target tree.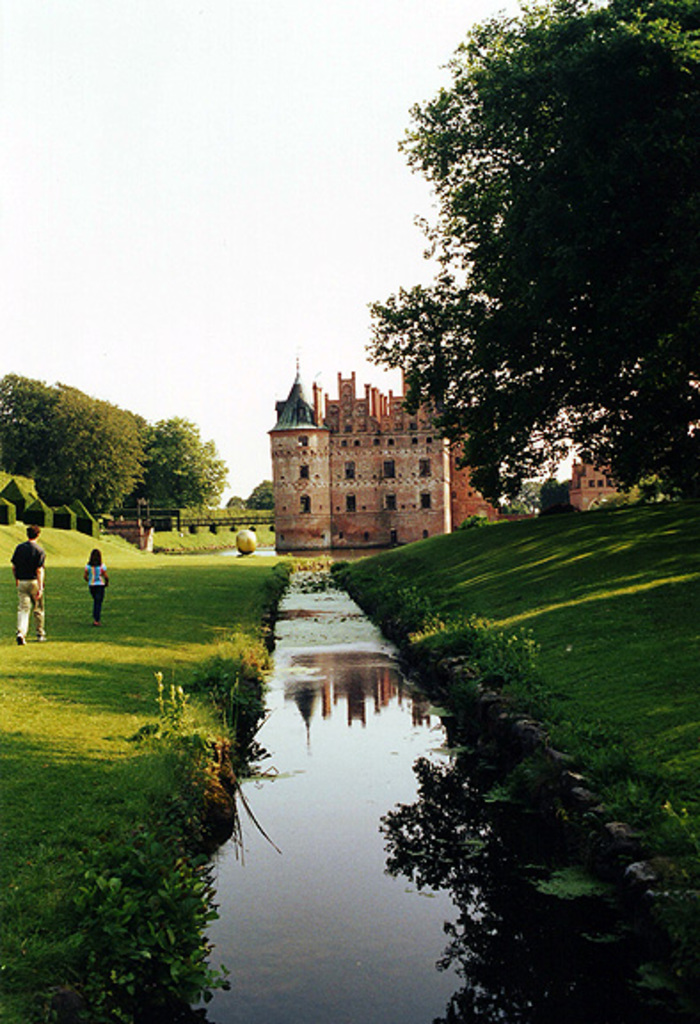
Target region: locate(0, 363, 142, 526).
